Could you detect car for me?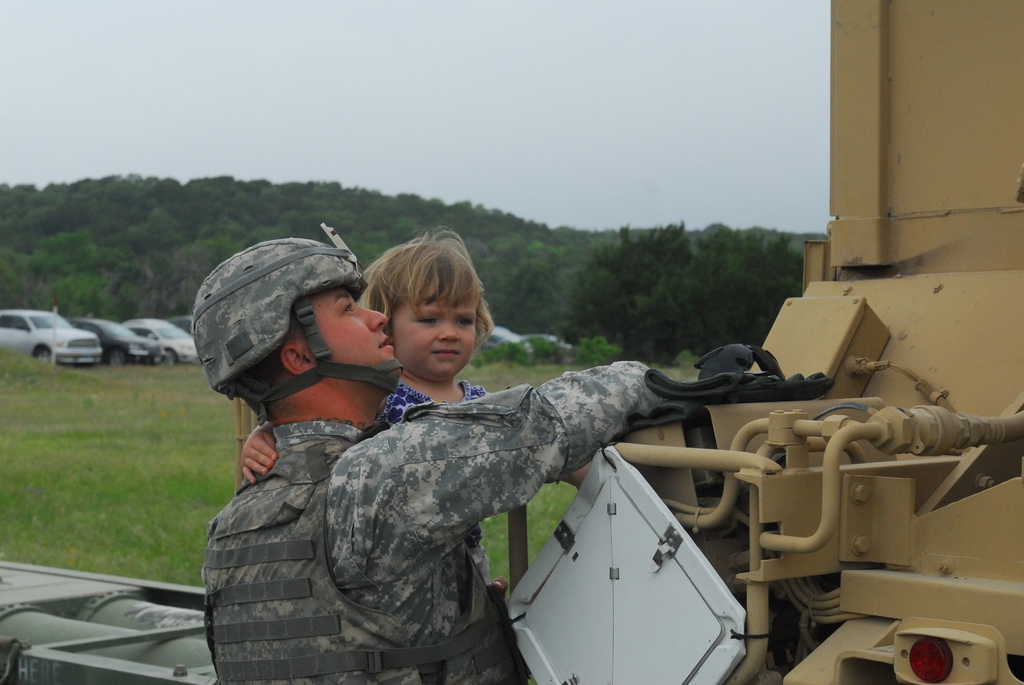
Detection result: BBox(123, 319, 202, 364).
